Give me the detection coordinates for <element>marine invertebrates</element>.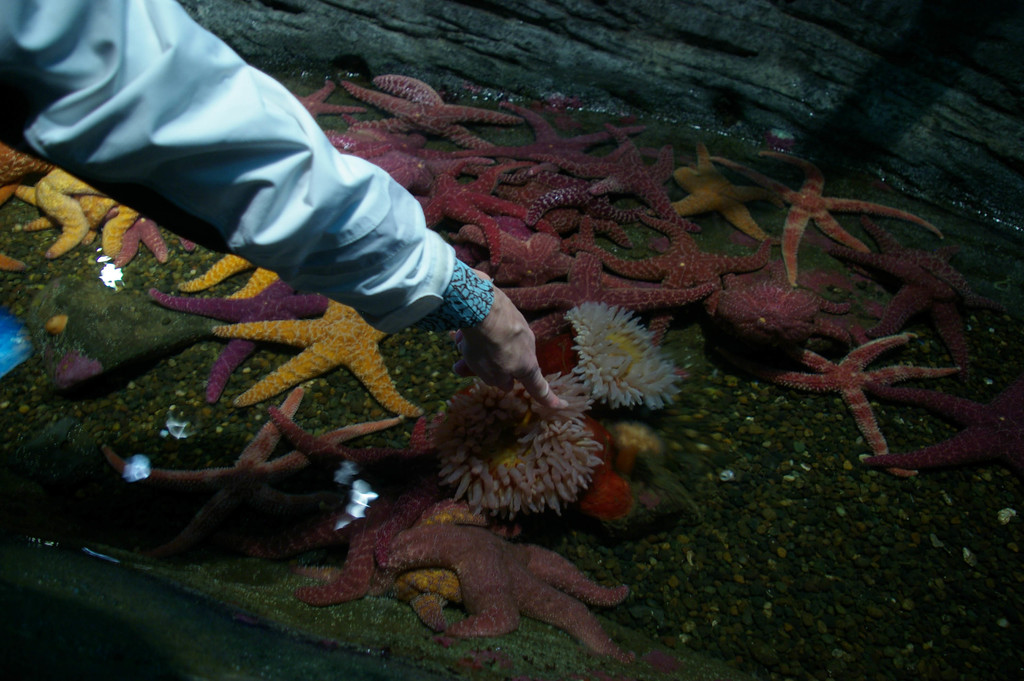
x1=388, y1=504, x2=657, y2=653.
